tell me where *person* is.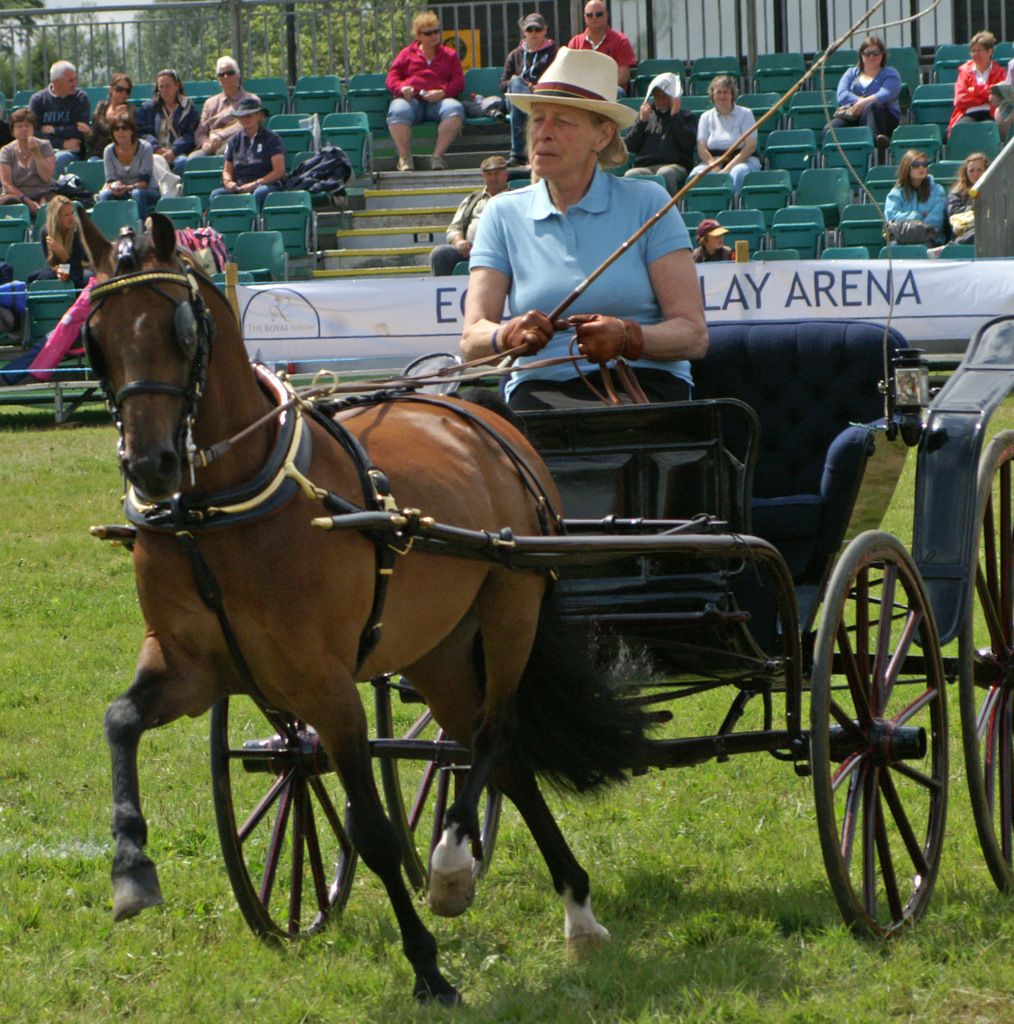
*person* is at {"left": 445, "top": 69, "right": 700, "bottom": 390}.
